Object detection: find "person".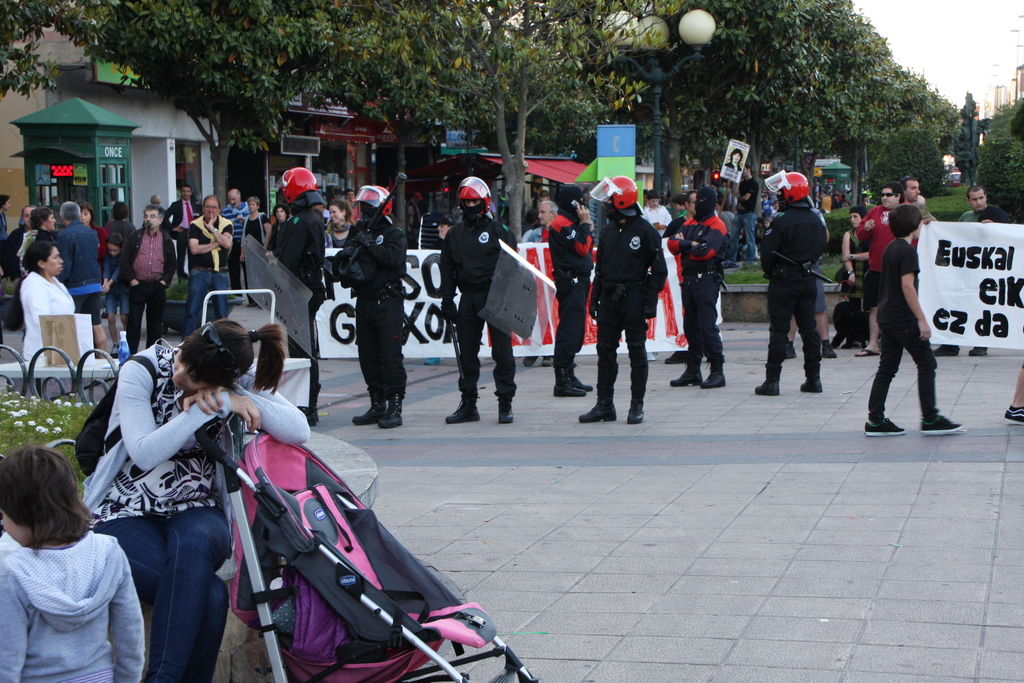
left=269, top=205, right=327, bottom=423.
